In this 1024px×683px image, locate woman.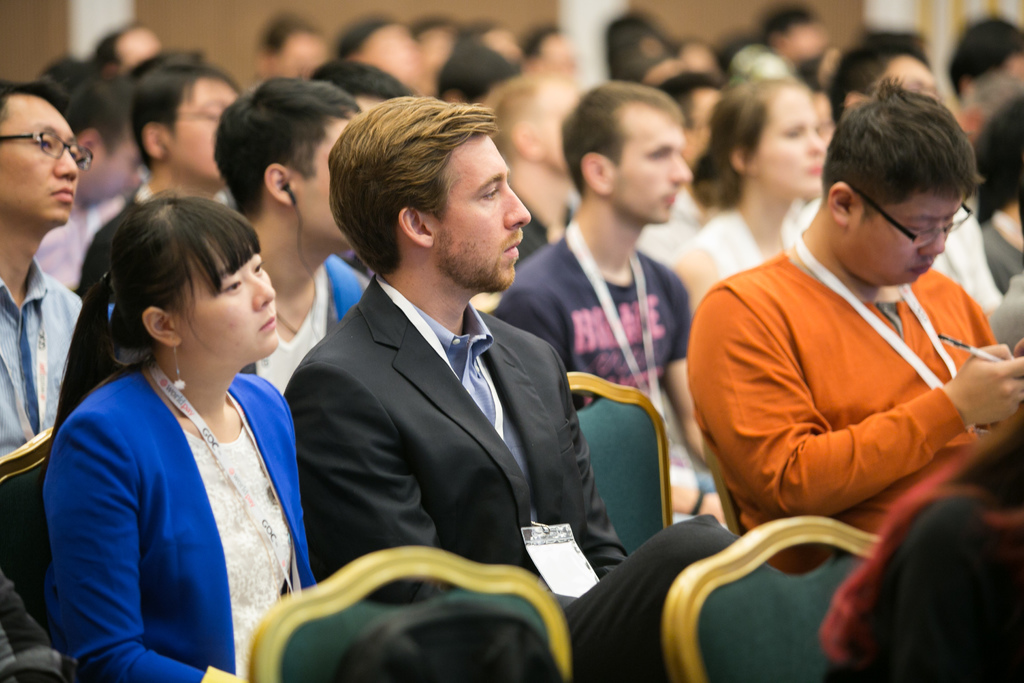
Bounding box: BBox(36, 154, 324, 682).
